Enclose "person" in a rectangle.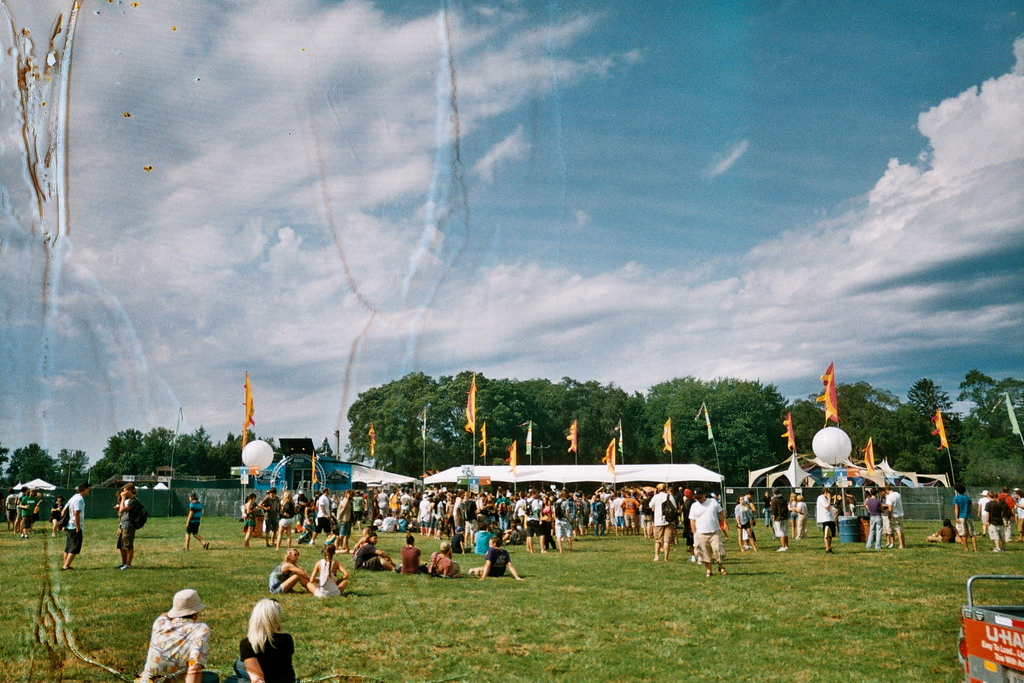
detection(469, 539, 522, 580).
